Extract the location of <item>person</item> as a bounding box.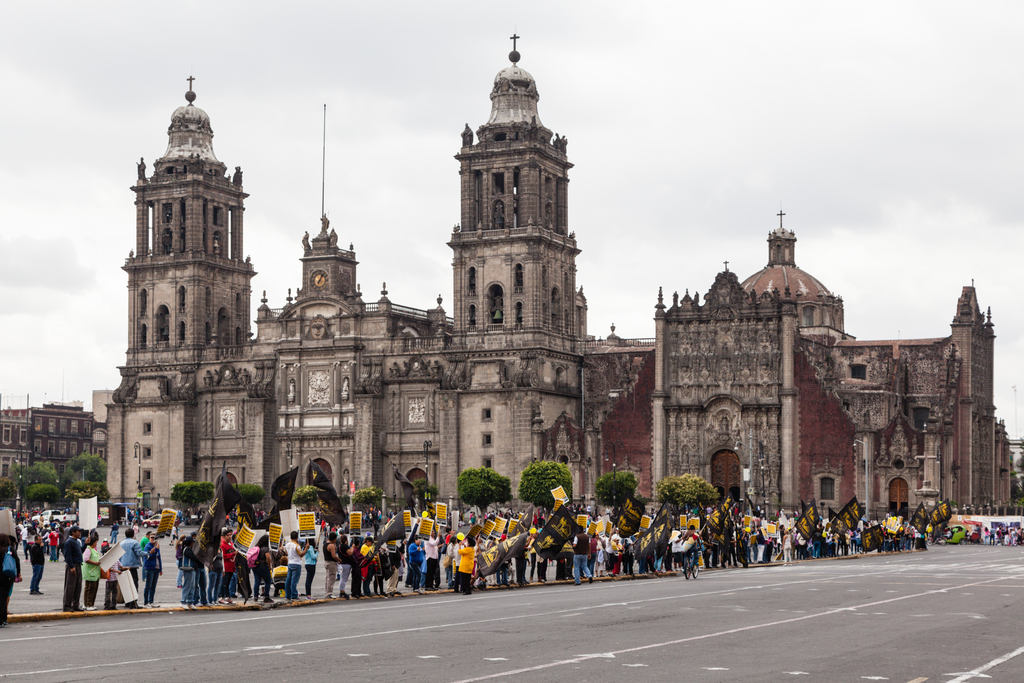
(337, 536, 356, 598).
